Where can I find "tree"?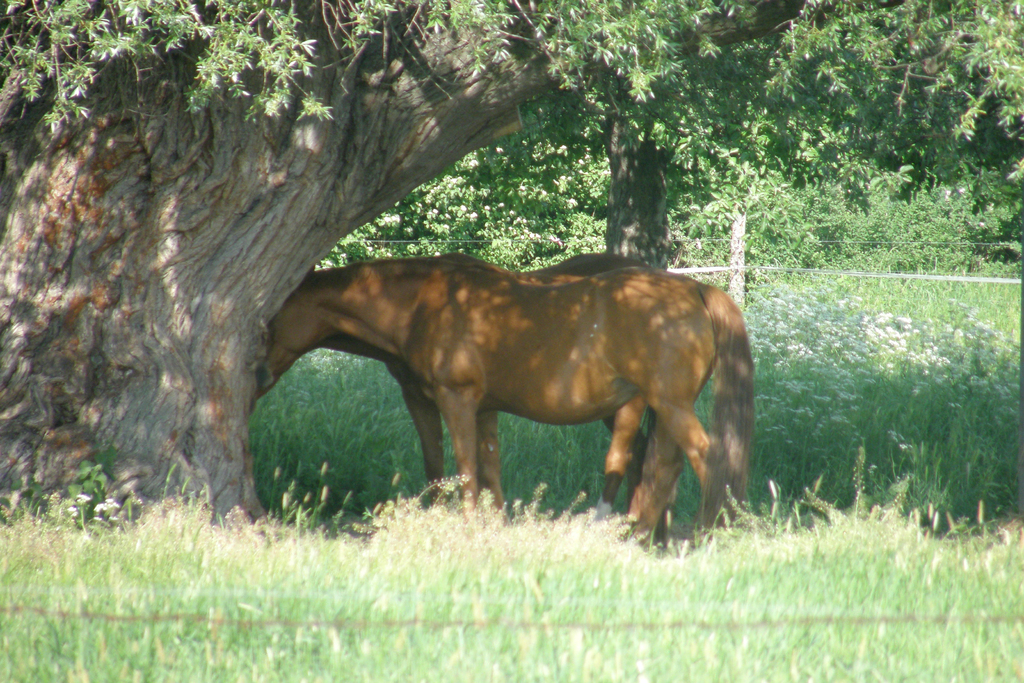
You can find it at {"x1": 0, "y1": 0, "x2": 965, "y2": 538}.
